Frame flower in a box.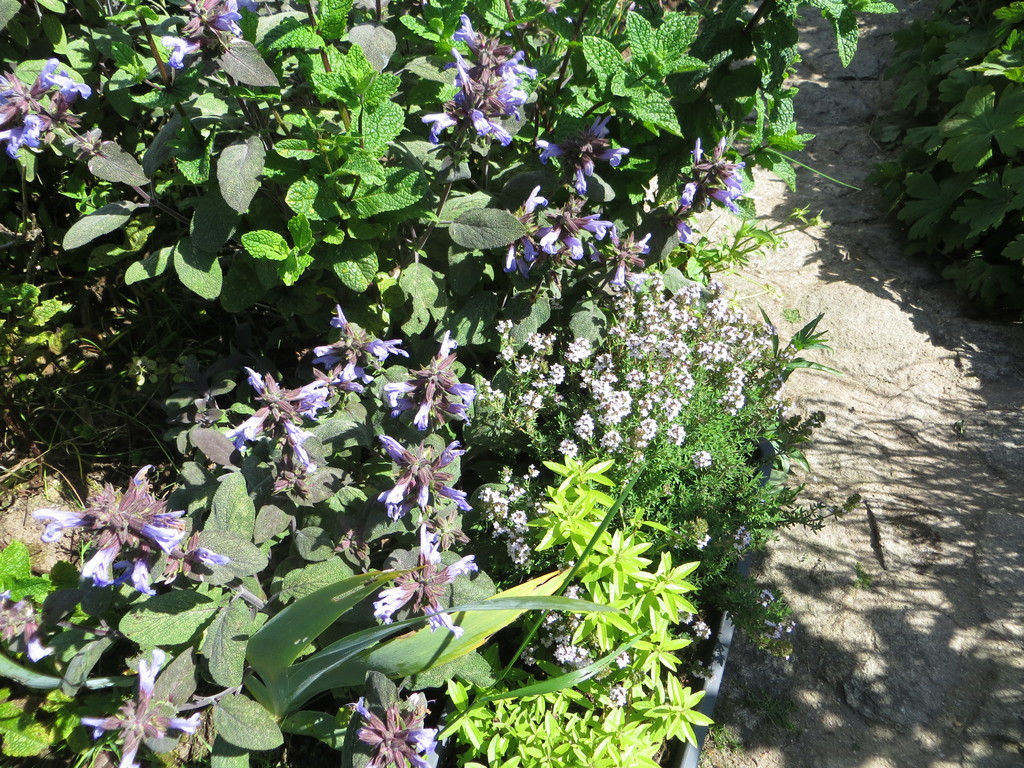
detection(419, 584, 463, 636).
